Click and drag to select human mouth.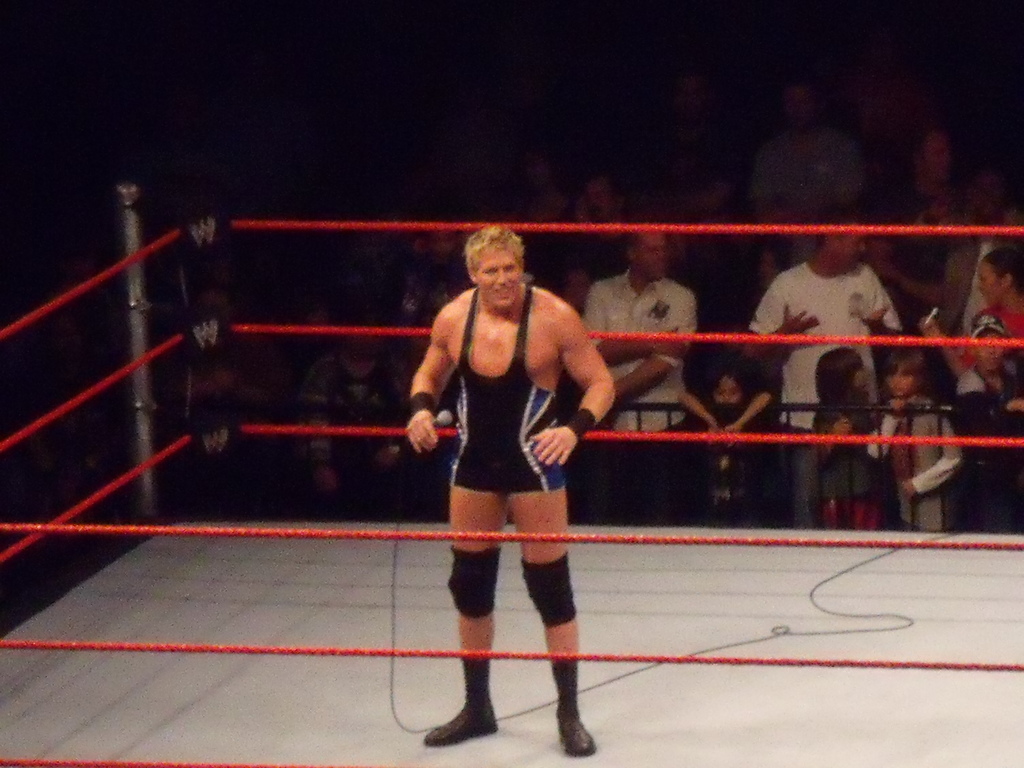
Selection: bbox=(496, 286, 512, 294).
